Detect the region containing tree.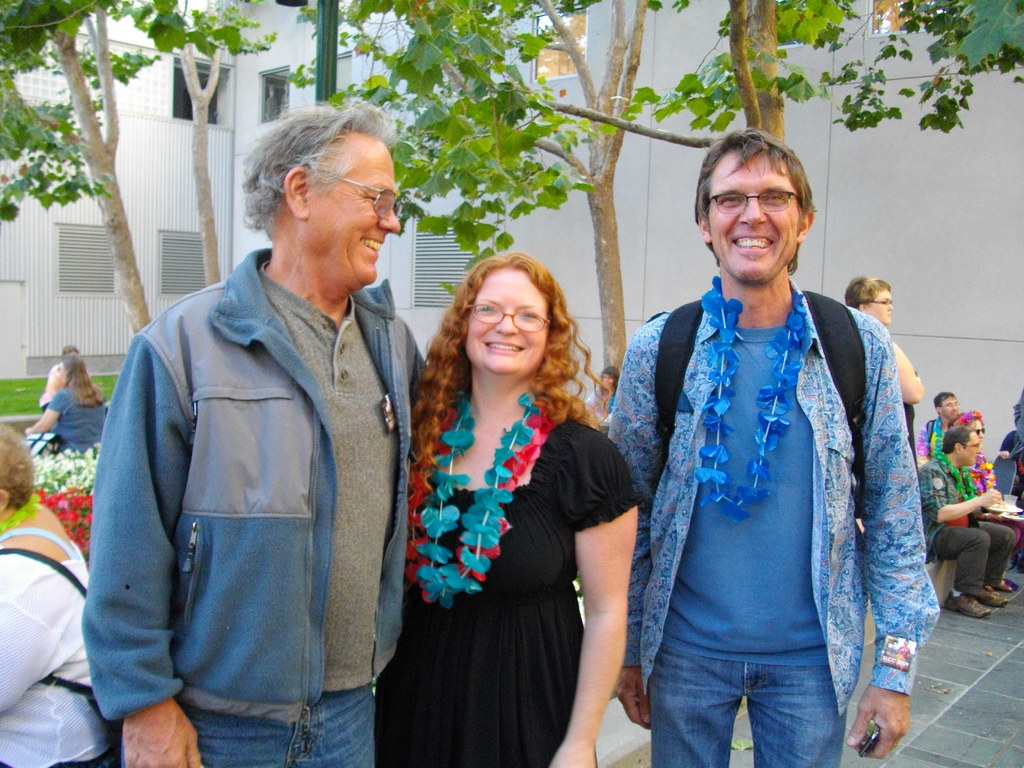
box=[282, 0, 678, 410].
